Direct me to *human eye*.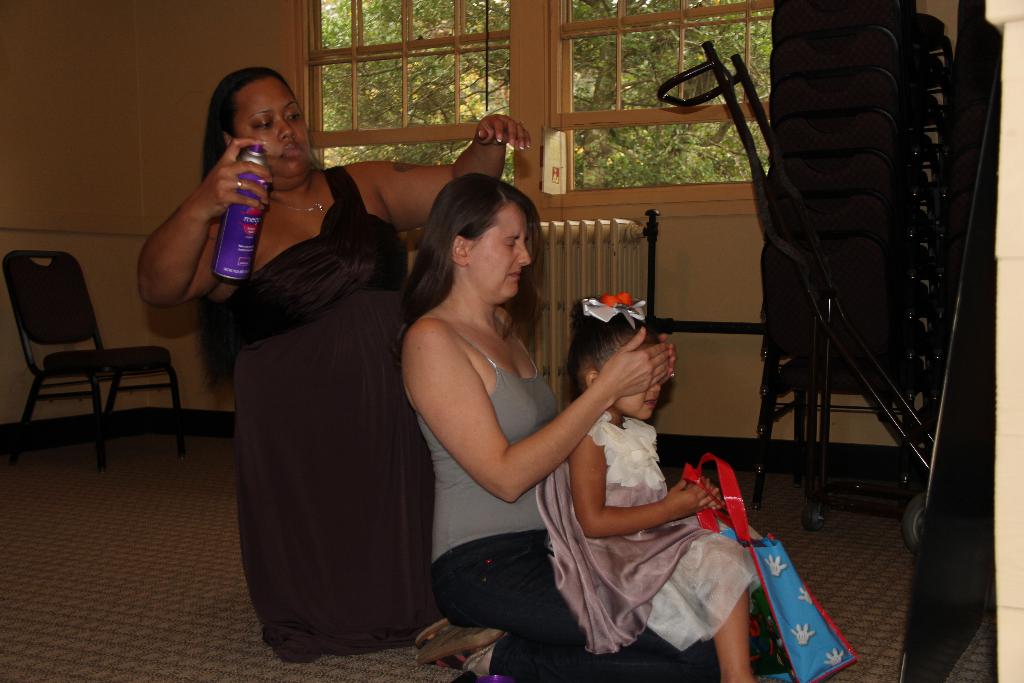
Direction: <box>504,239,515,251</box>.
